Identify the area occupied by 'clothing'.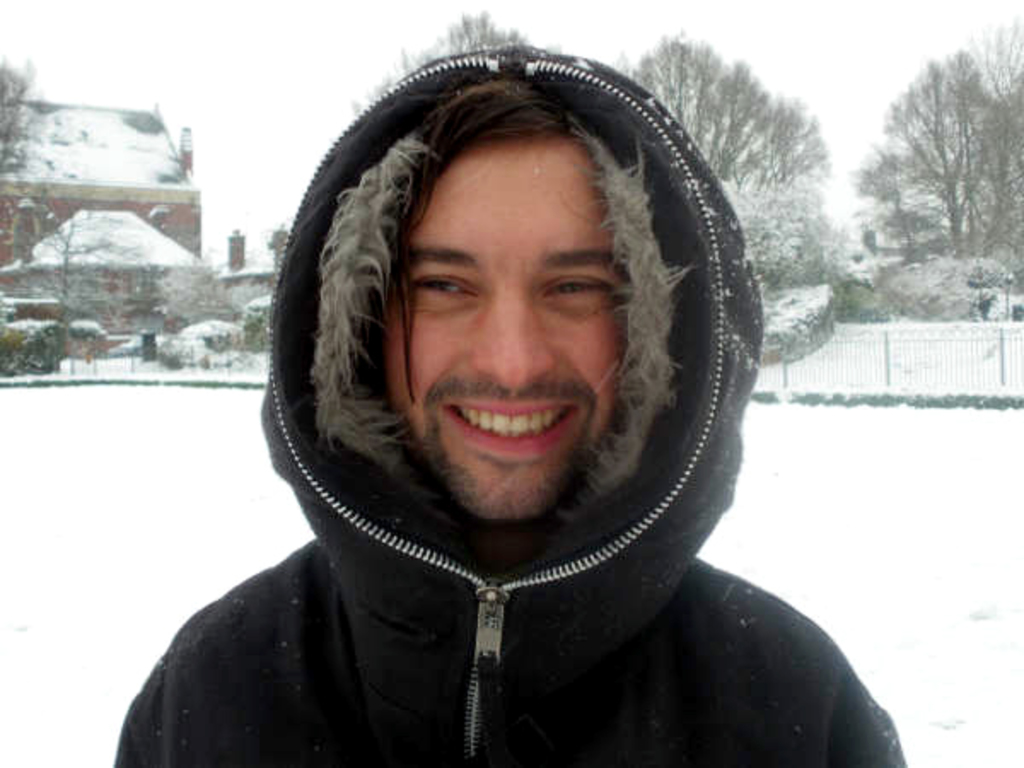
Area: locate(106, 34, 908, 766).
